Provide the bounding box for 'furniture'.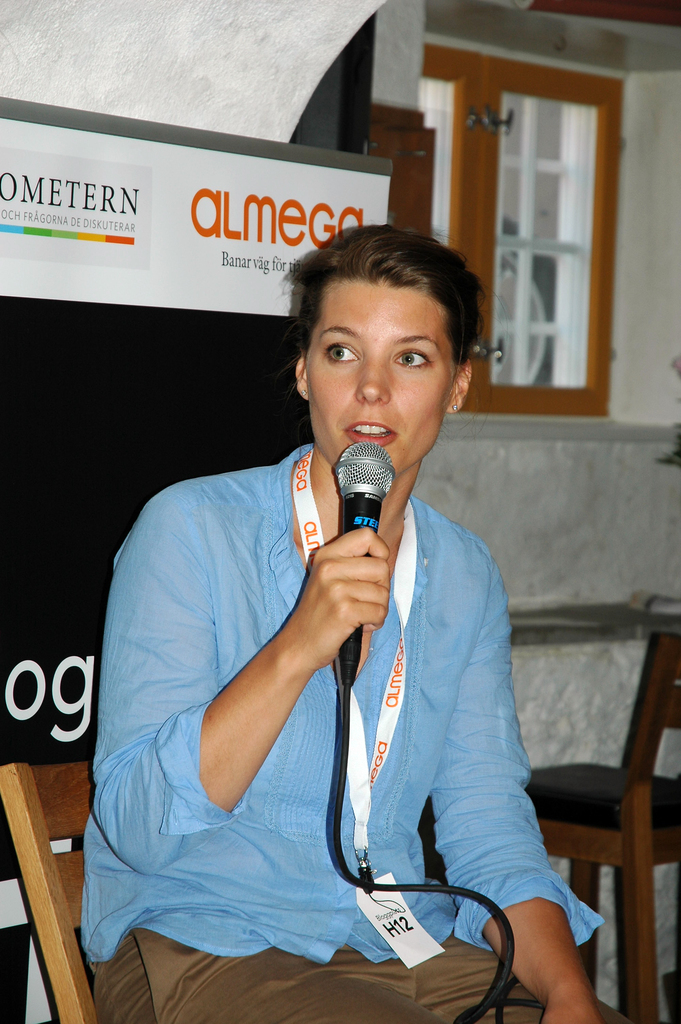
{"x1": 523, "y1": 627, "x2": 680, "y2": 1023}.
